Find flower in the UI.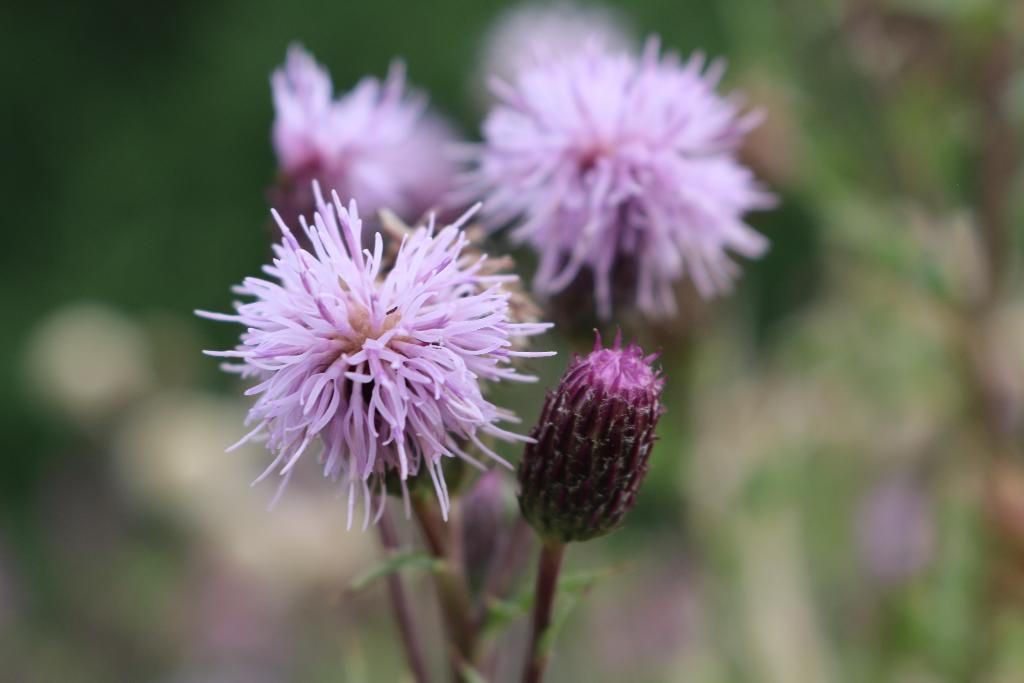
UI element at bbox(478, 1, 778, 320).
